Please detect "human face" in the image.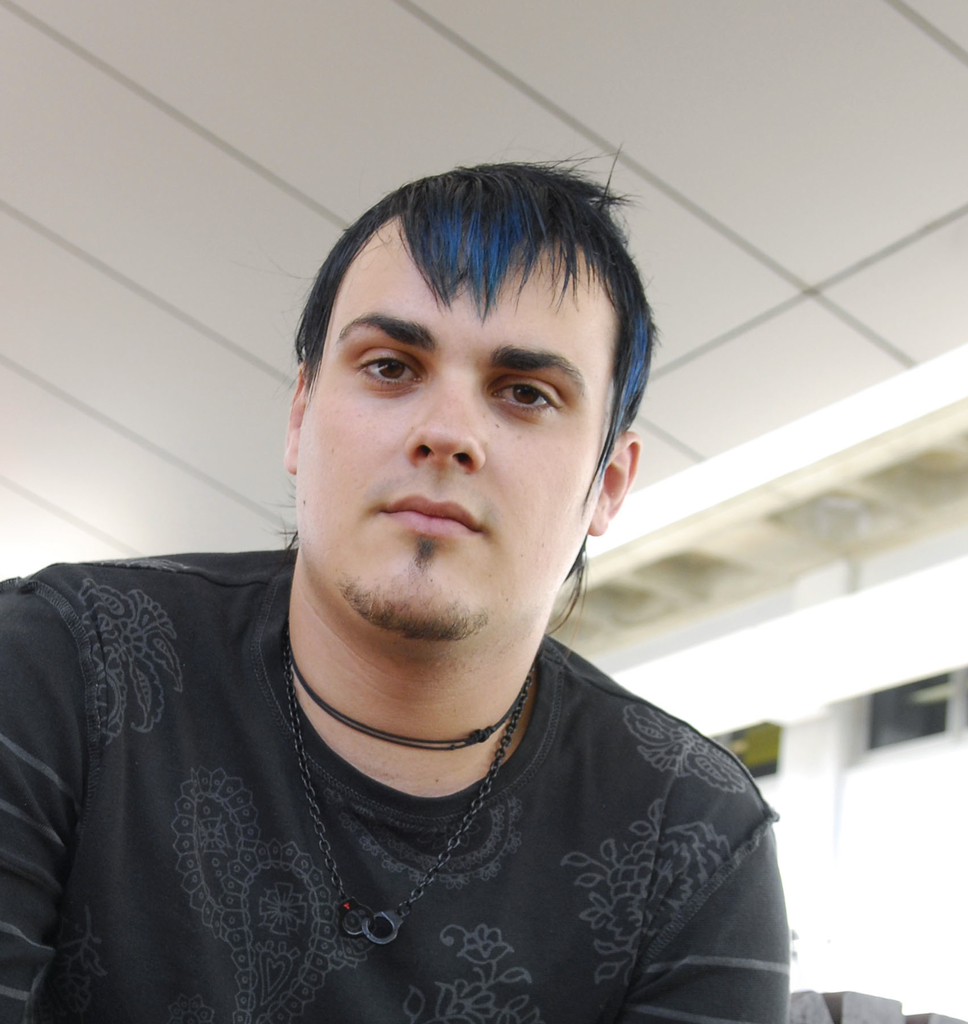
<region>296, 218, 615, 653</region>.
